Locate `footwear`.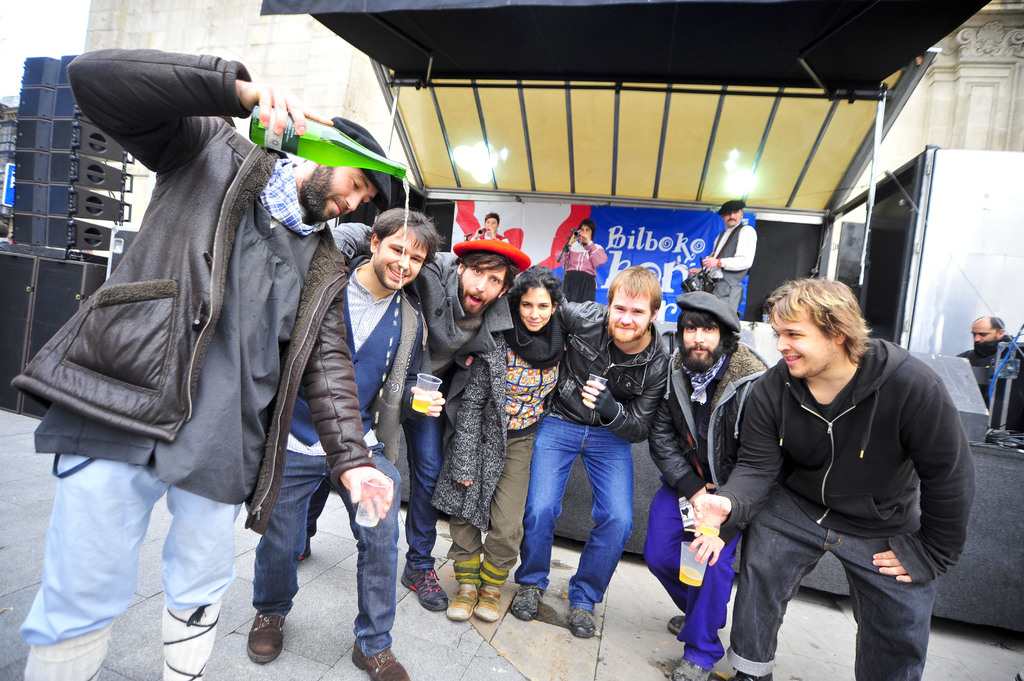
Bounding box: select_region(667, 613, 683, 638).
